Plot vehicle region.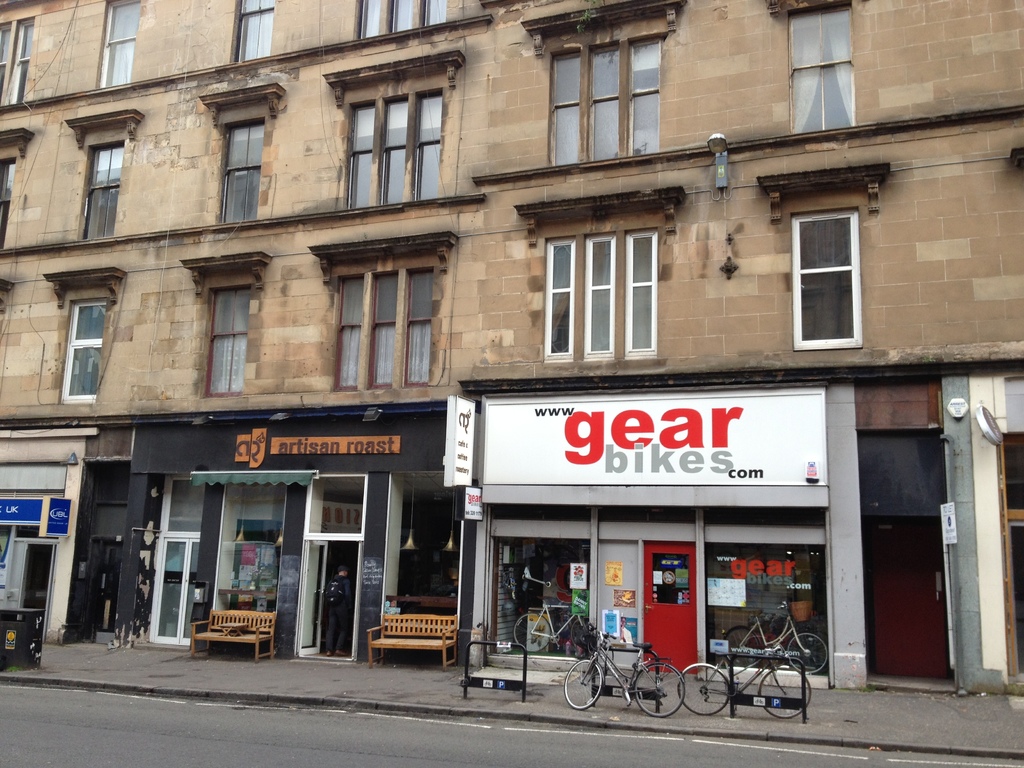
Plotted at {"x1": 562, "y1": 630, "x2": 653, "y2": 721}.
